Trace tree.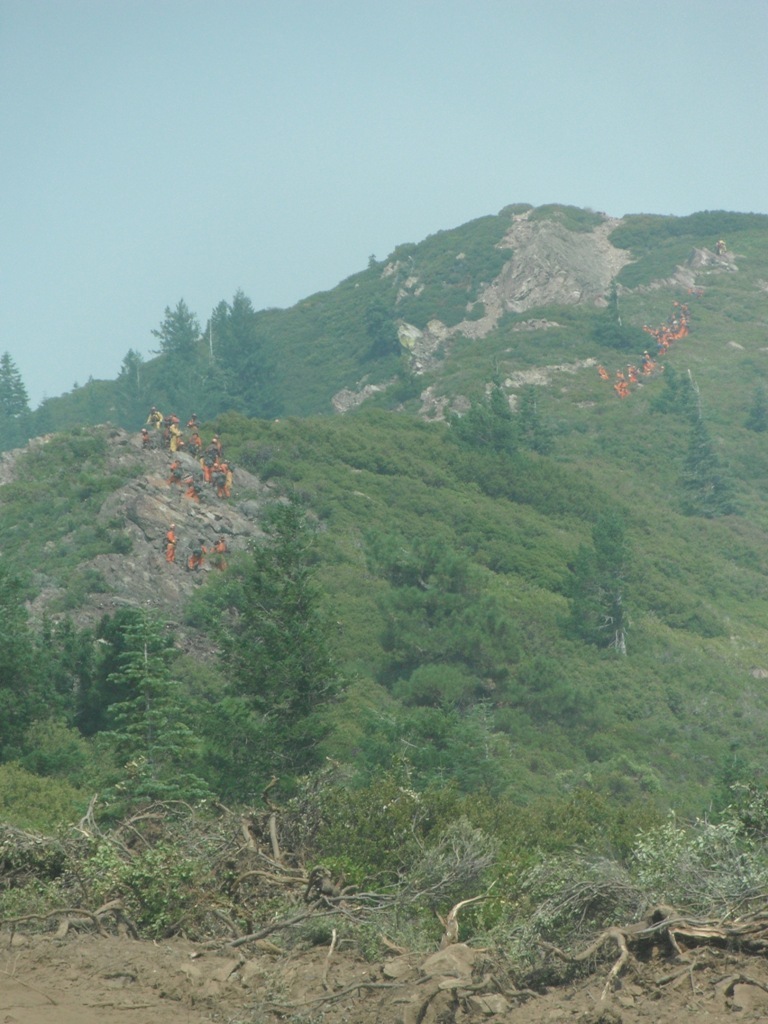
Traced to box=[0, 351, 43, 452].
